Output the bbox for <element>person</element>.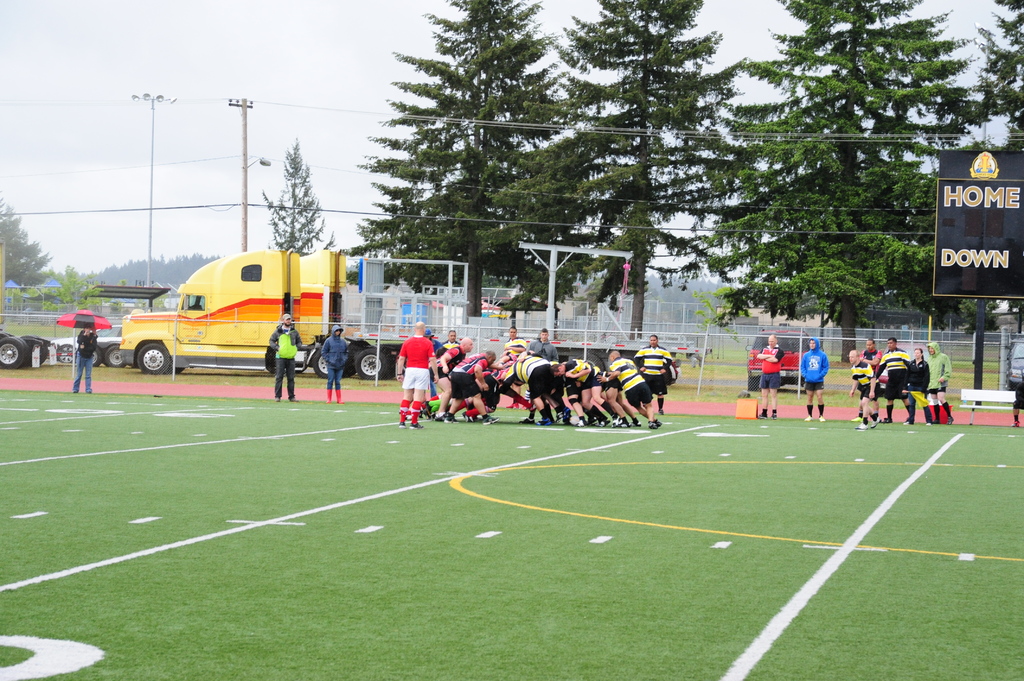
box(881, 342, 908, 421).
